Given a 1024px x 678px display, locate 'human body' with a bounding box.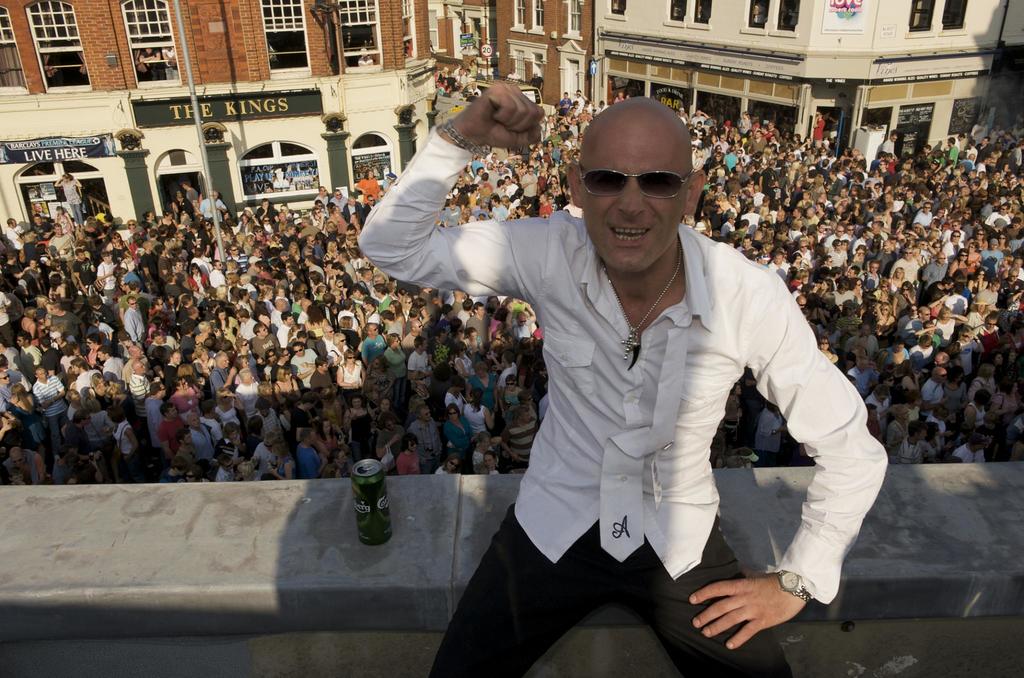
Located: box=[561, 186, 568, 193].
